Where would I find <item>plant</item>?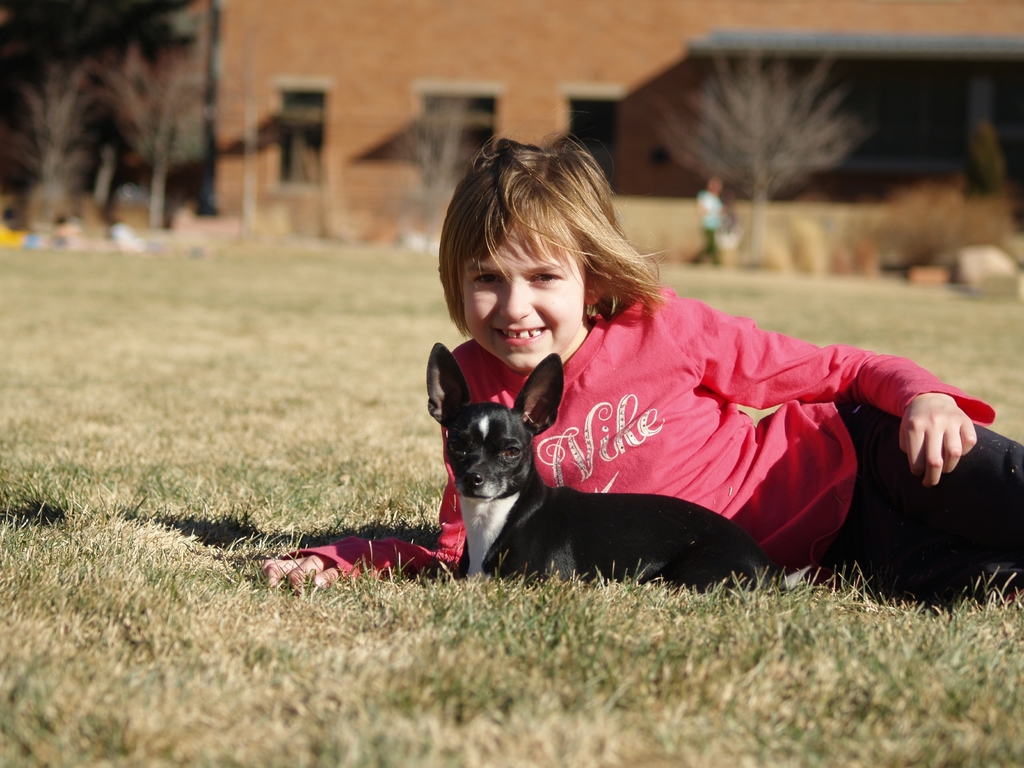
At <bbox>408, 79, 470, 247</bbox>.
